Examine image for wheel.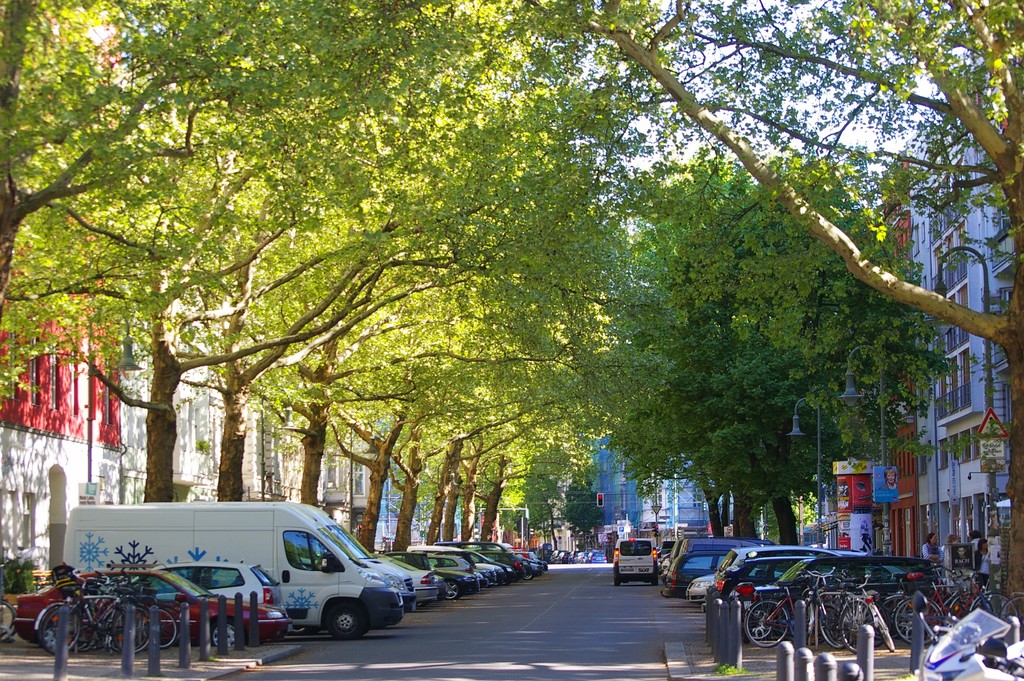
Examination result: 522, 574, 531, 577.
